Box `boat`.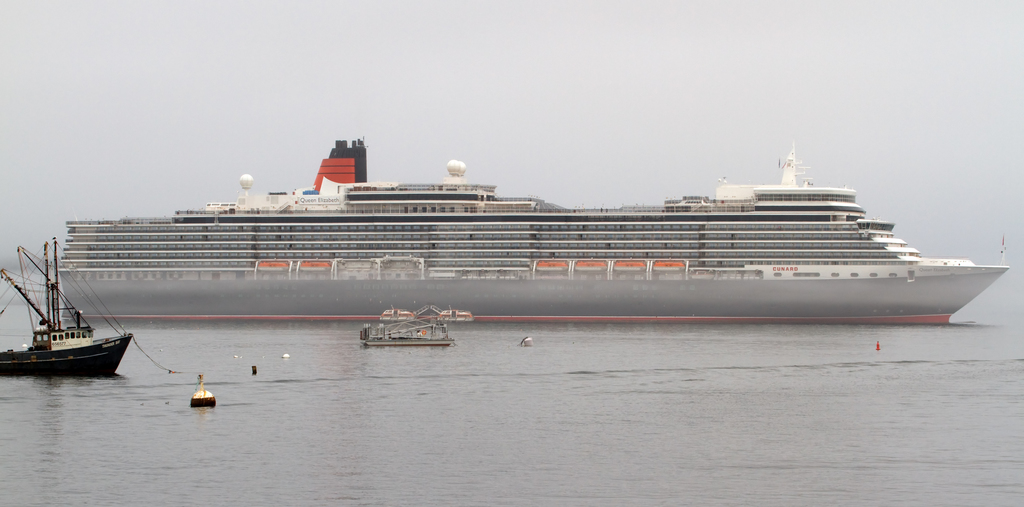
(x1=356, y1=302, x2=452, y2=349).
